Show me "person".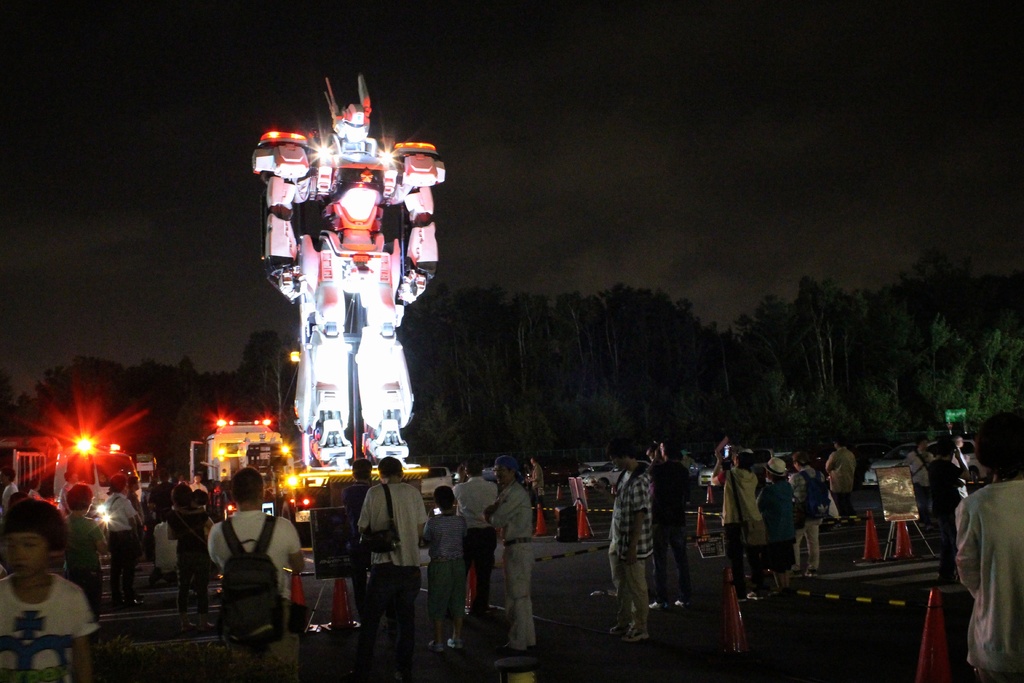
"person" is here: [67, 486, 106, 609].
